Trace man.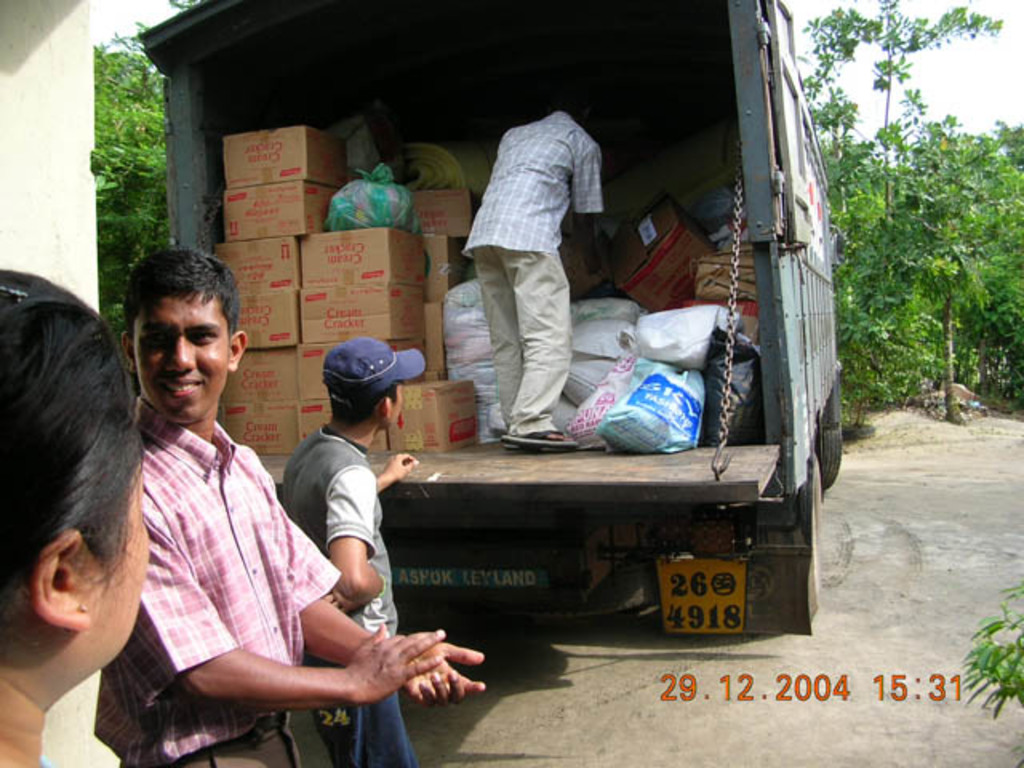
Traced to rect(458, 85, 606, 456).
